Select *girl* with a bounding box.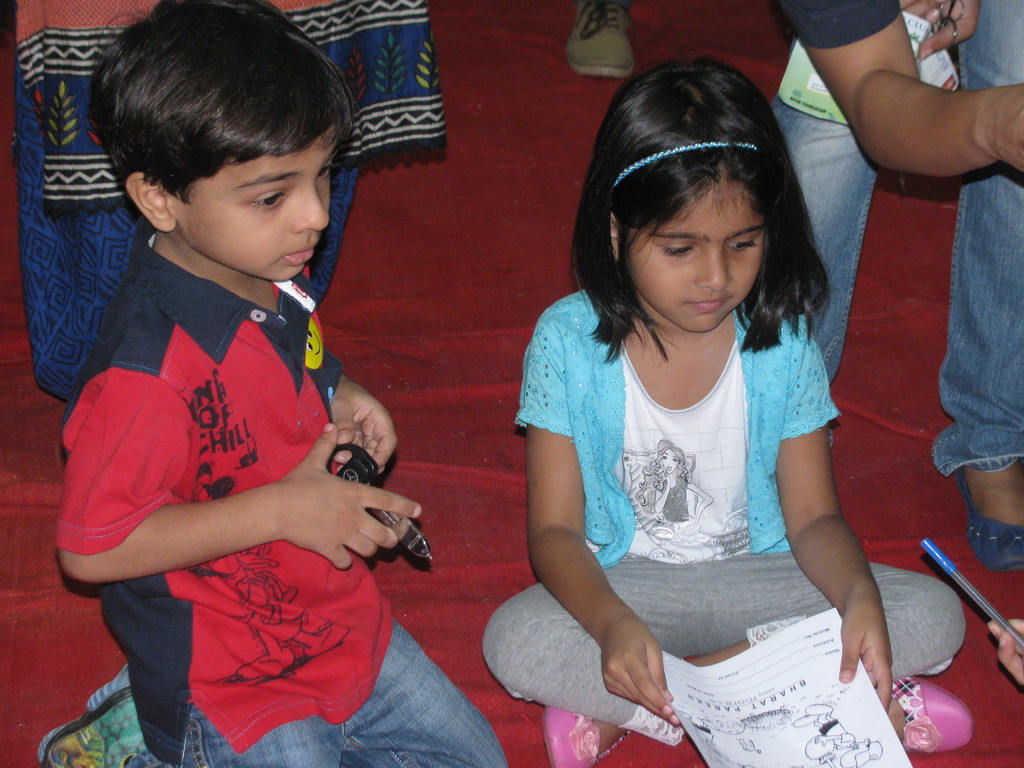
{"left": 484, "top": 57, "right": 972, "bottom": 767}.
